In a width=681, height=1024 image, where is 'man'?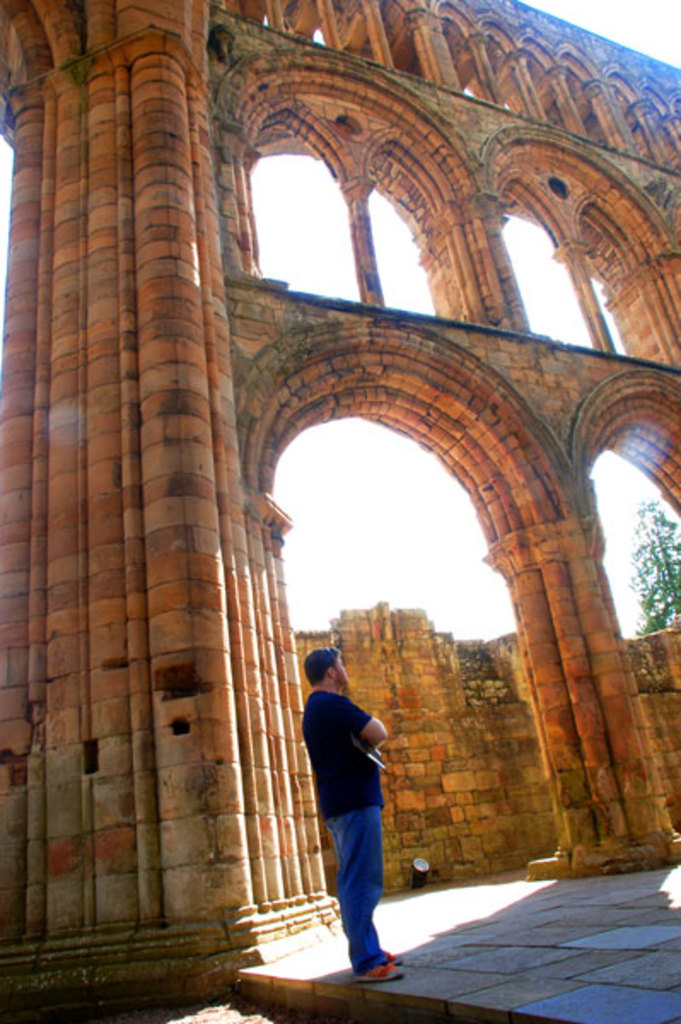
l=292, t=643, r=398, b=983.
